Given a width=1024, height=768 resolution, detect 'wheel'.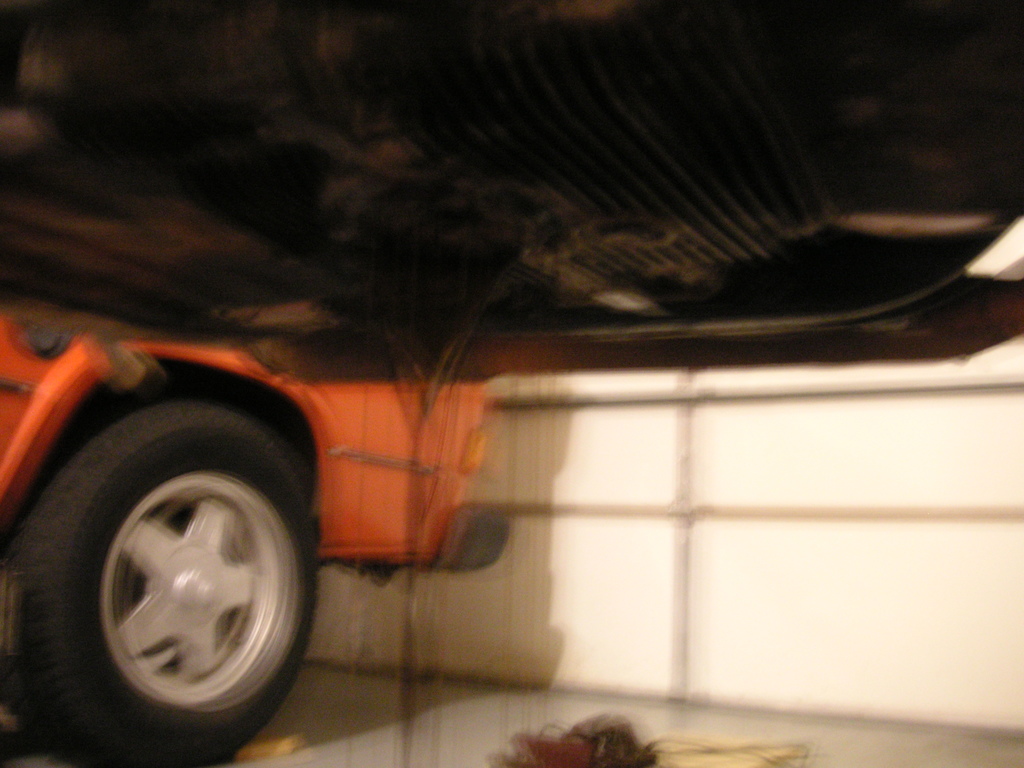
(x1=38, y1=412, x2=311, y2=744).
